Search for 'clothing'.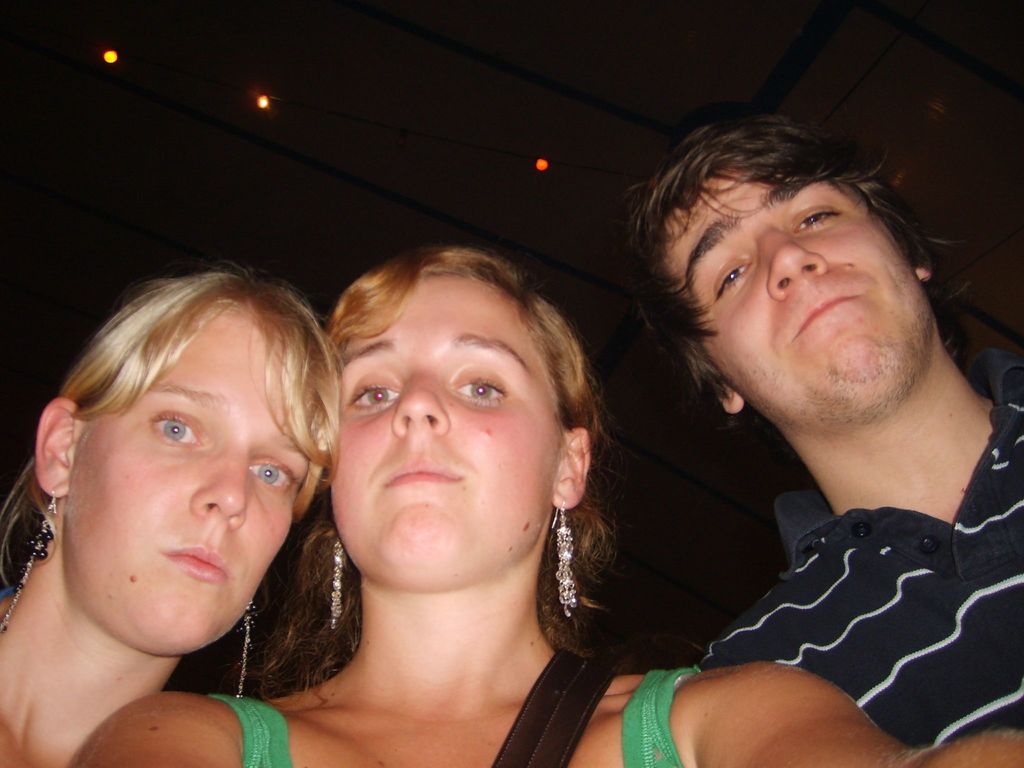
Found at (192,657,713,767).
